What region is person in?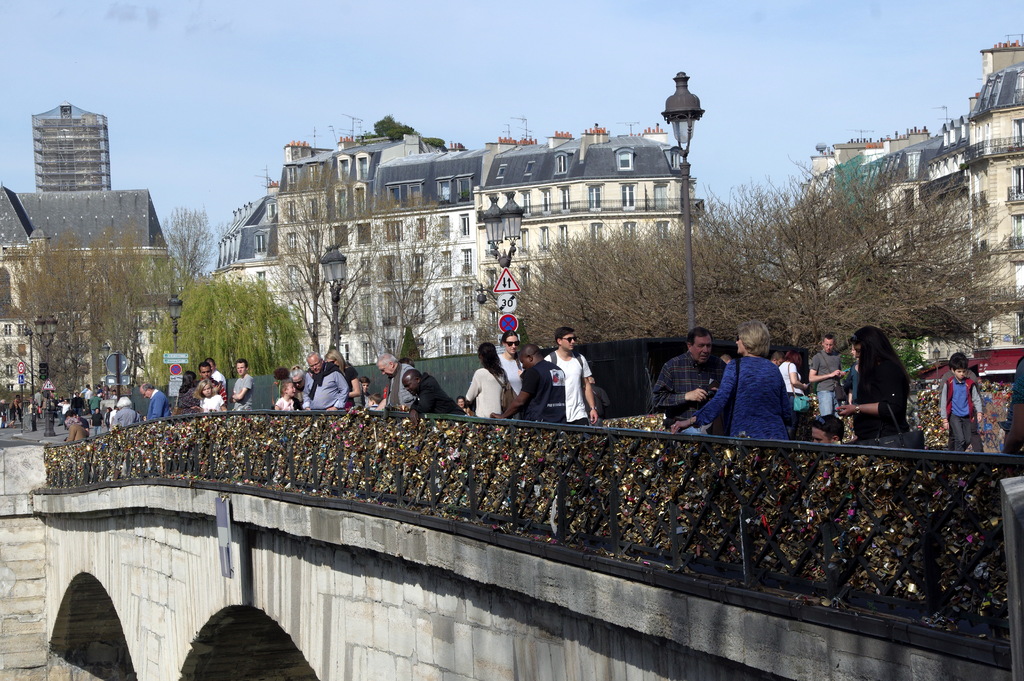
x1=286, y1=366, x2=307, y2=412.
